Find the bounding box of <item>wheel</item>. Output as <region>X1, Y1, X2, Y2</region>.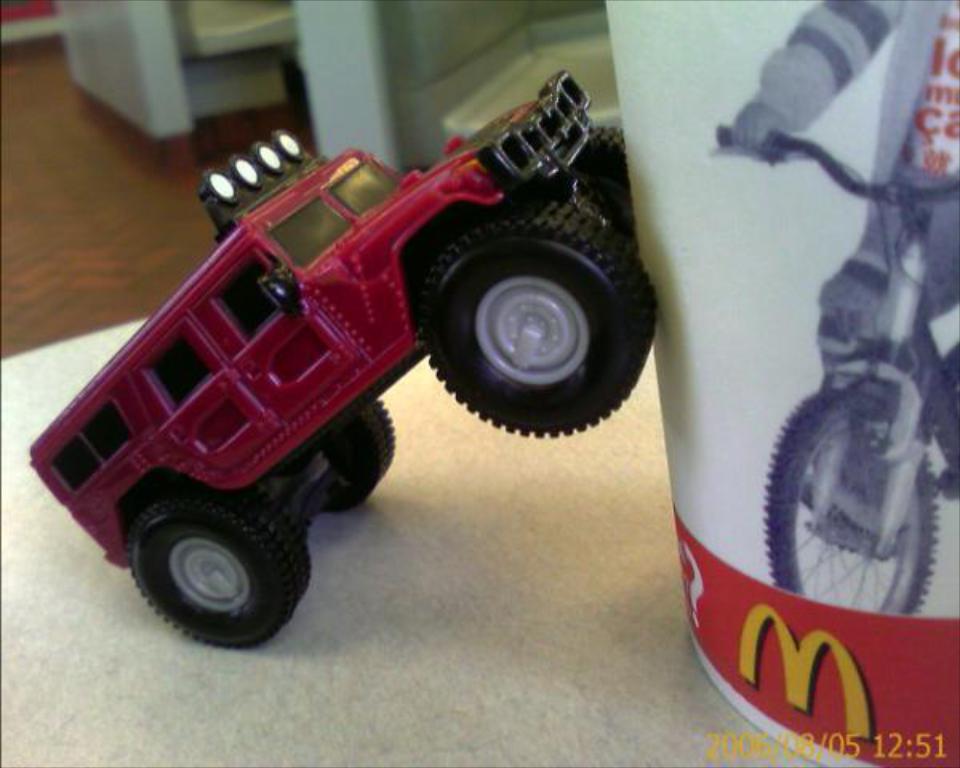
<region>106, 488, 309, 643</region>.
